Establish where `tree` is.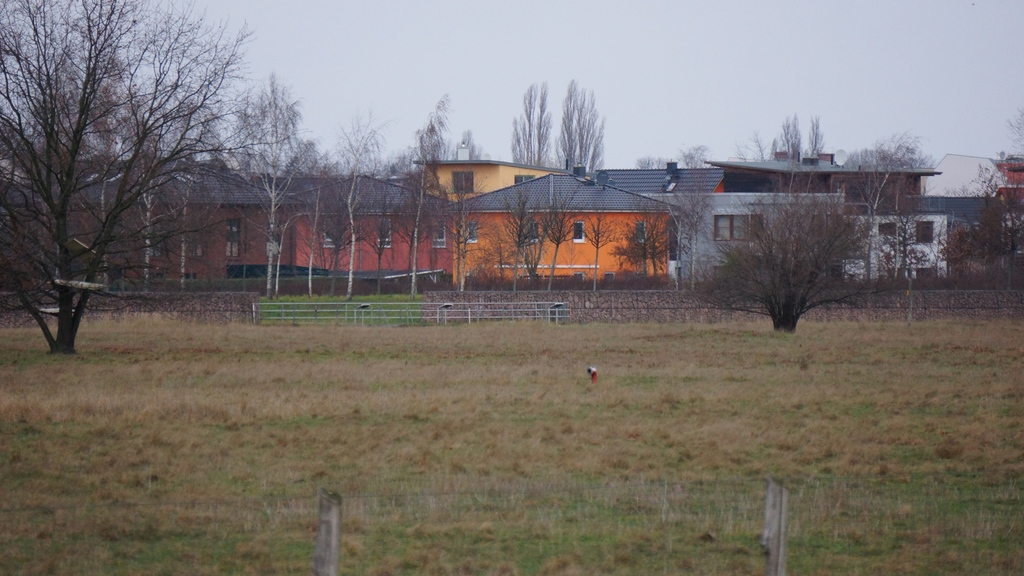
Established at bbox(513, 68, 559, 159).
